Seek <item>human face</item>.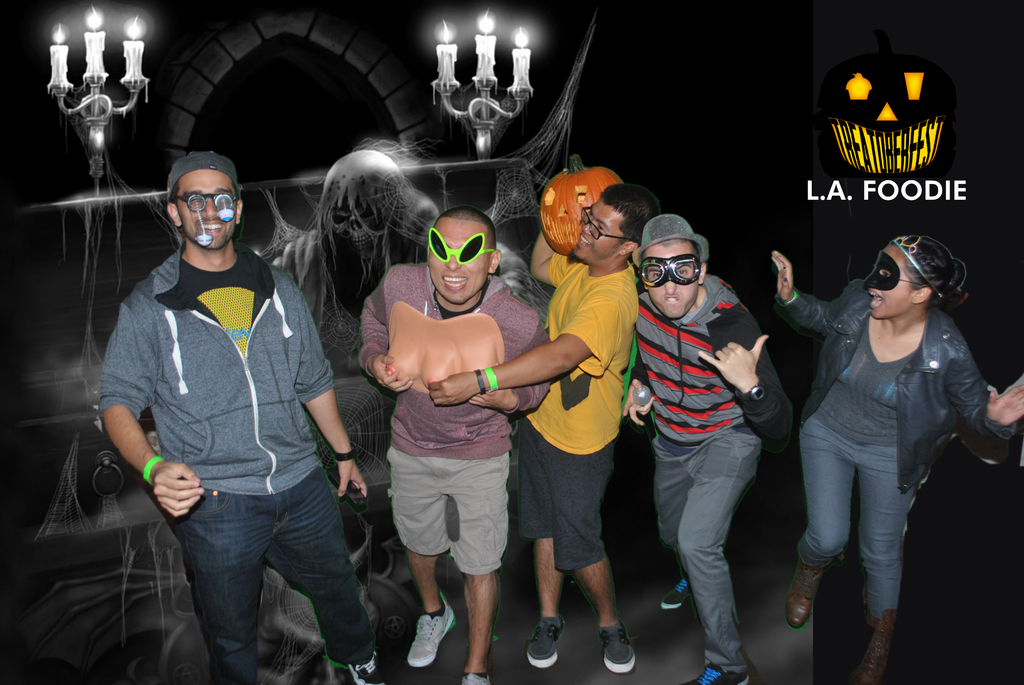
428 213 488 302.
